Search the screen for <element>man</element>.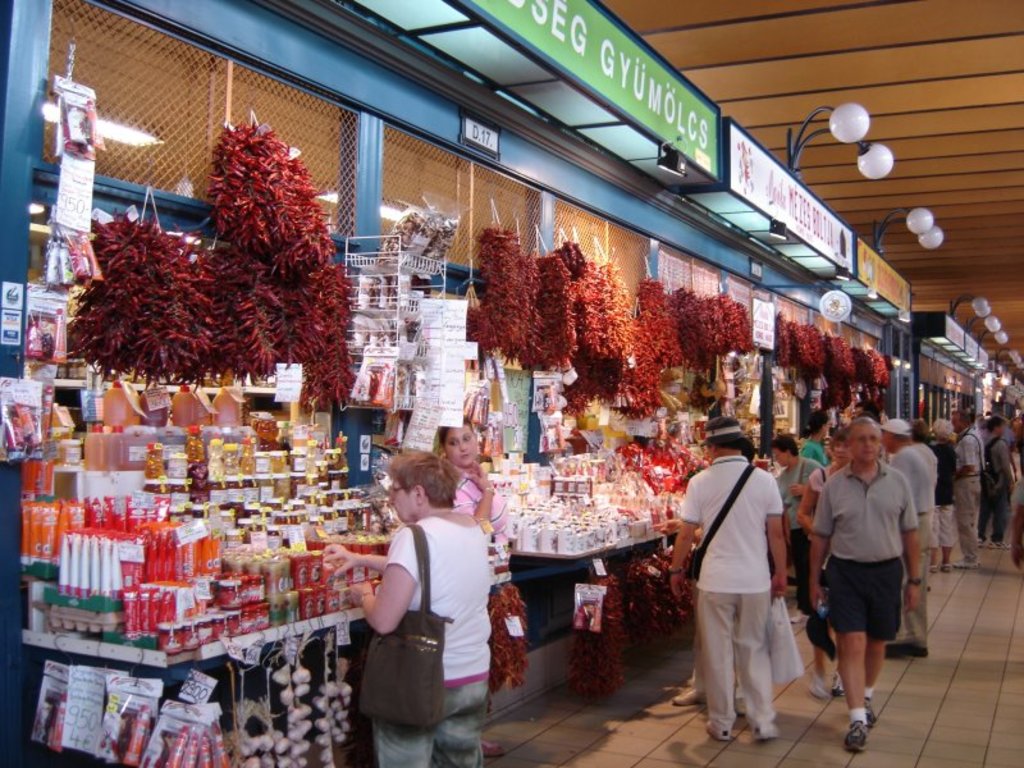
Found at bbox(800, 419, 933, 736).
